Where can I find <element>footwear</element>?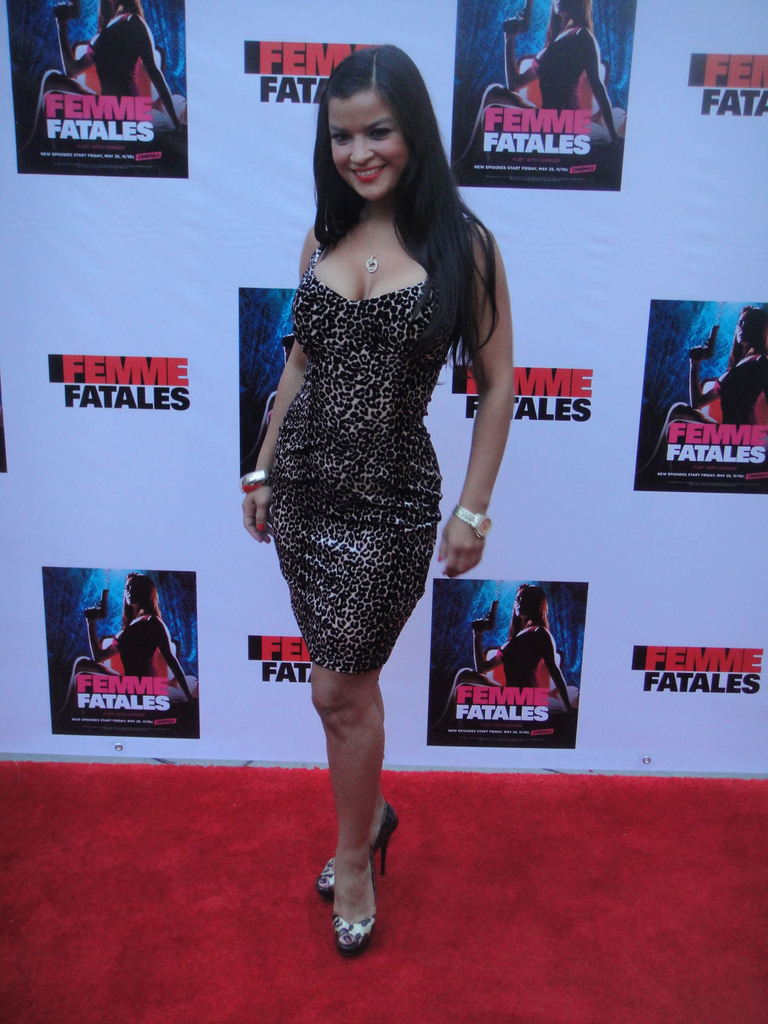
You can find it at 317 807 403 896.
